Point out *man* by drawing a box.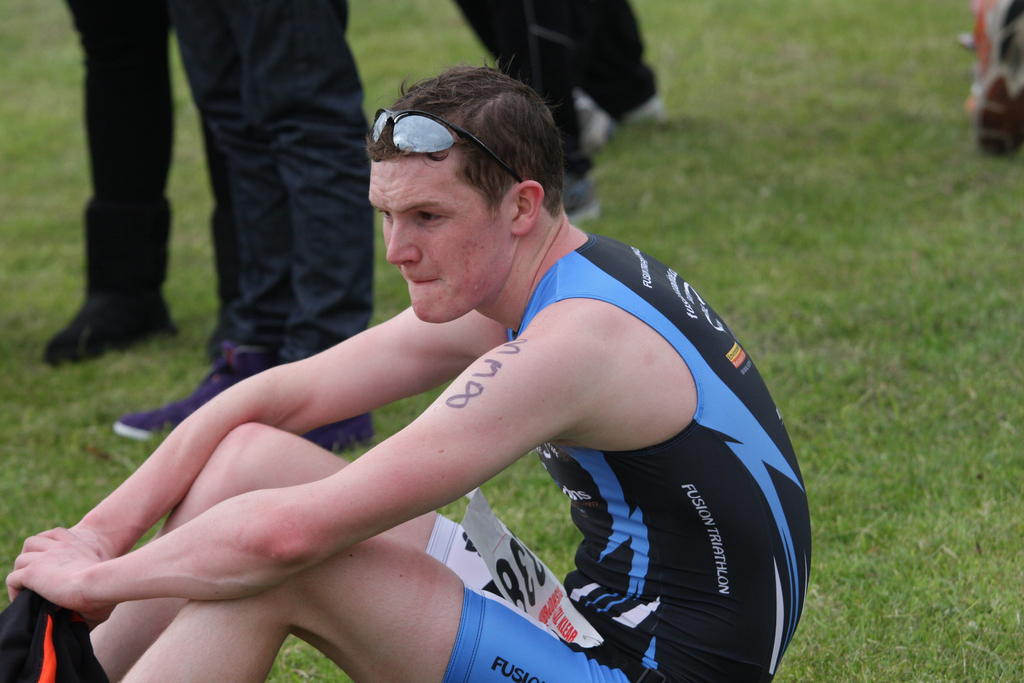
3:57:812:682.
